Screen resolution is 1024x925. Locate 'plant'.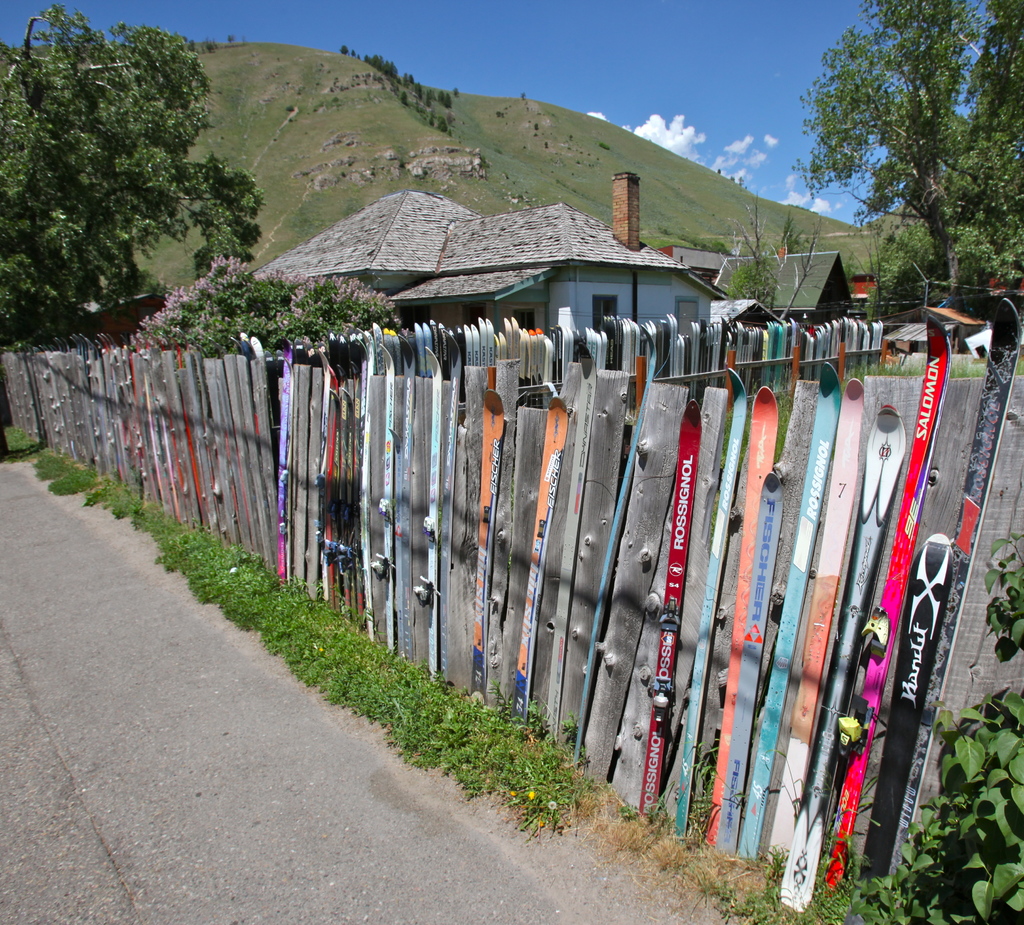
region(600, 143, 610, 149).
